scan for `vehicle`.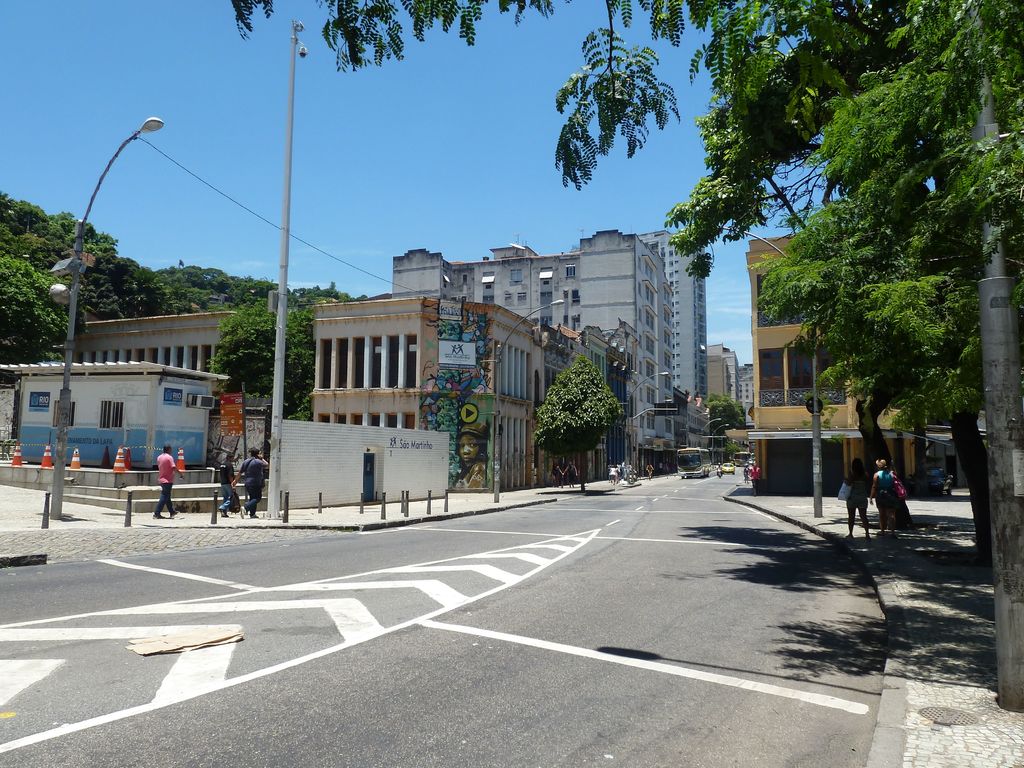
Scan result: box=[716, 466, 724, 482].
